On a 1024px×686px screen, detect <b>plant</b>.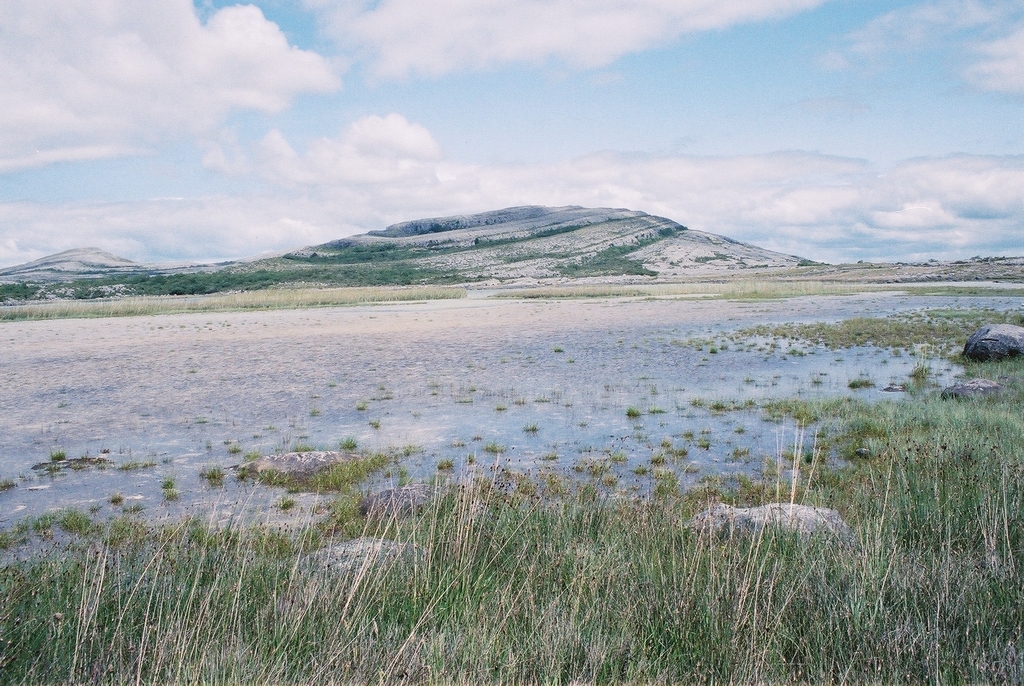
<box>749,397,760,407</box>.
